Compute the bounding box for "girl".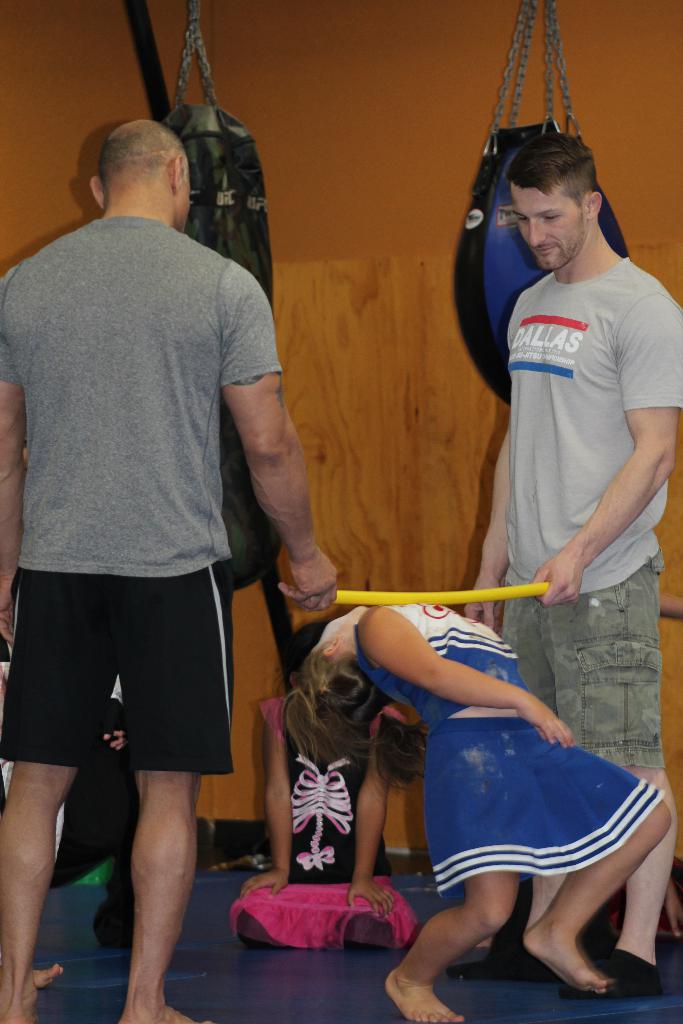
245,613,407,913.
